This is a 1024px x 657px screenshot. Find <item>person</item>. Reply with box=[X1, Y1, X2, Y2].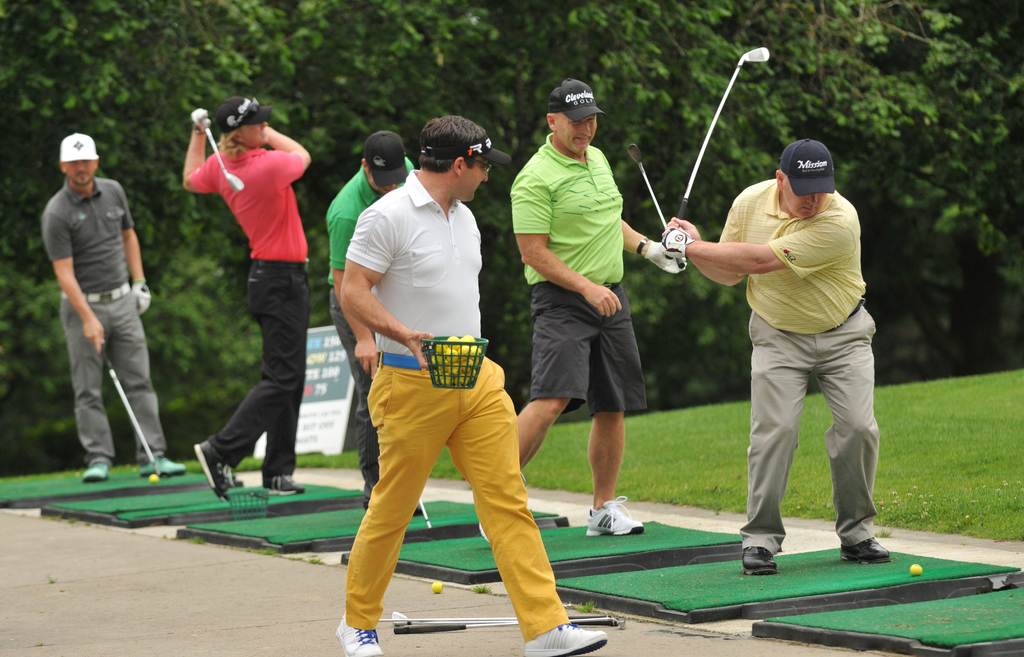
box=[40, 132, 191, 483].
